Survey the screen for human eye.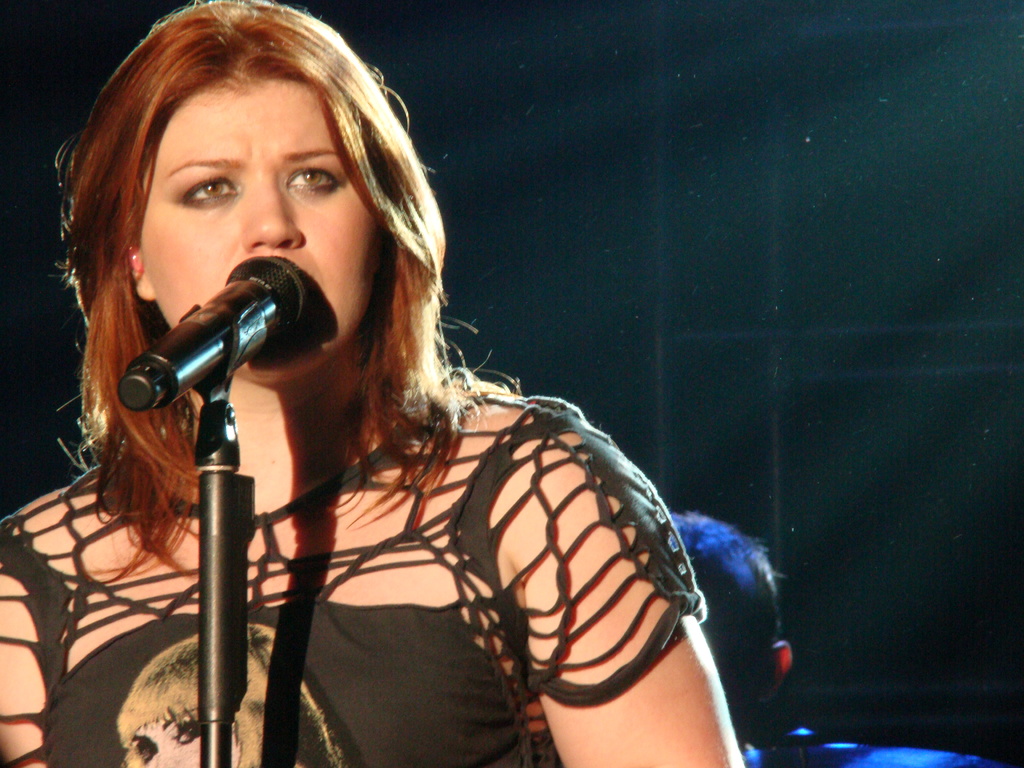
Survey found: [185, 176, 251, 212].
